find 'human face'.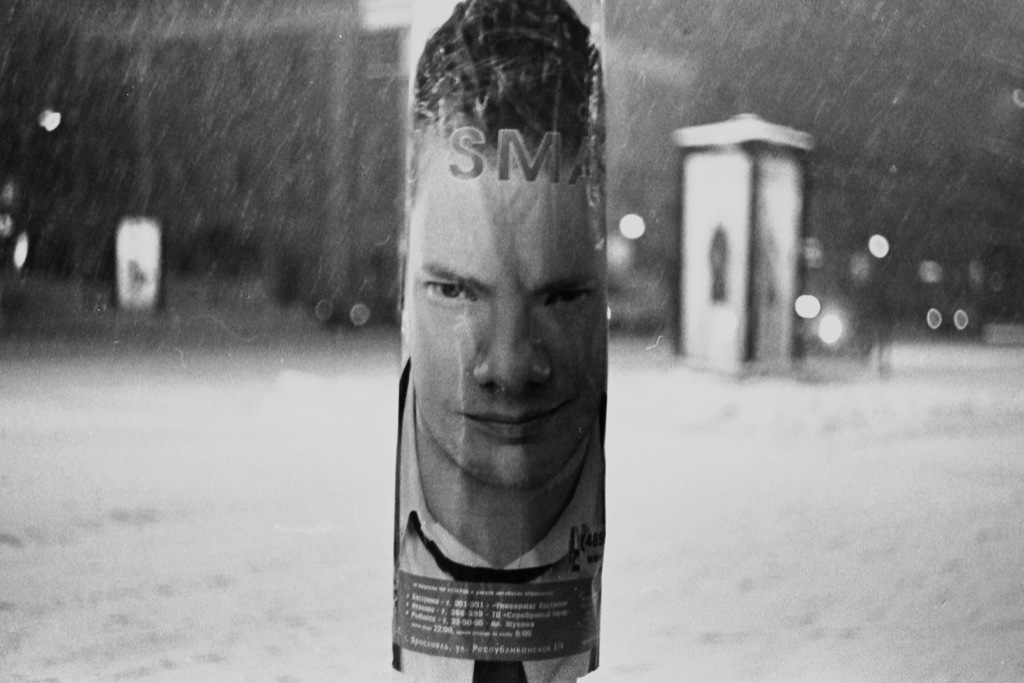
412,157,598,492.
